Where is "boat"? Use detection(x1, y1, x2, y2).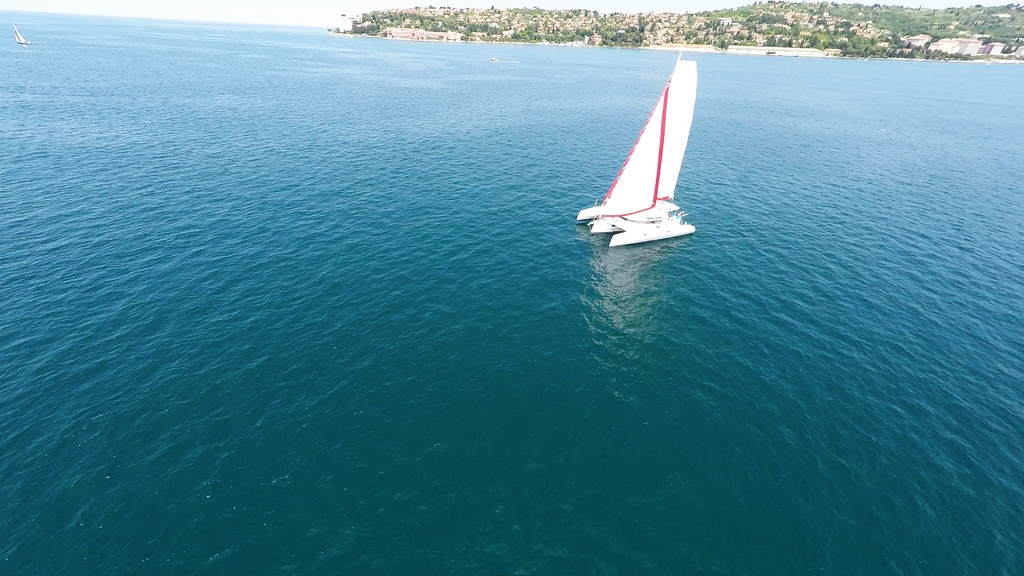
detection(575, 59, 722, 260).
